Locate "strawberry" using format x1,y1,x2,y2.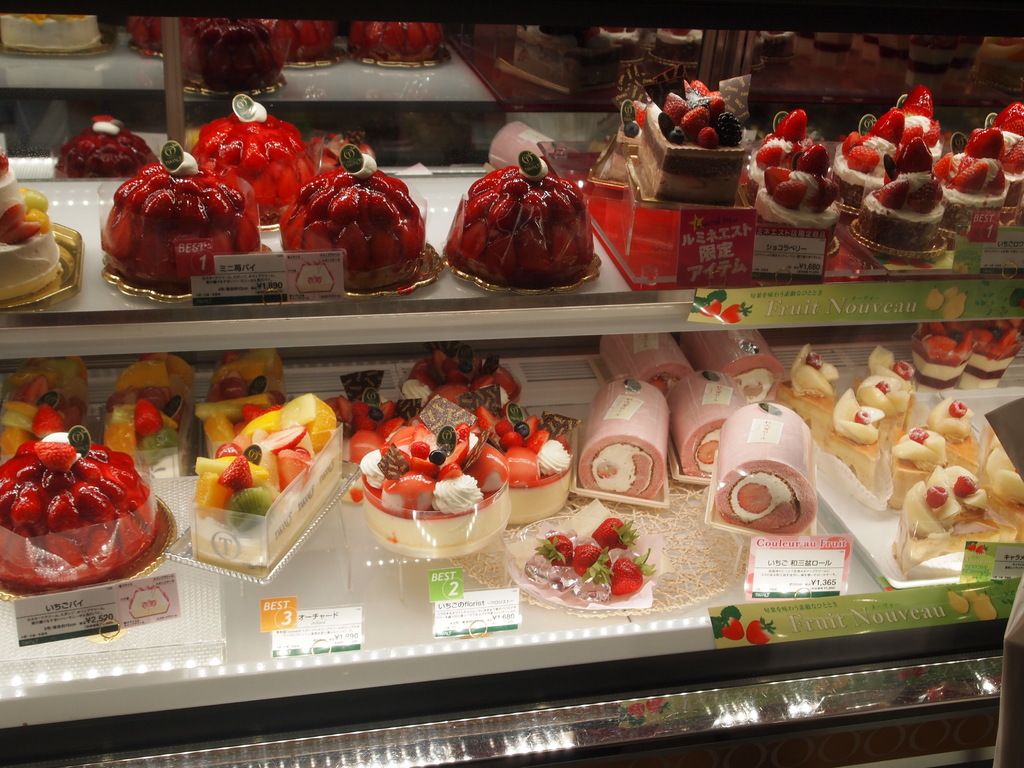
243,402,257,426.
